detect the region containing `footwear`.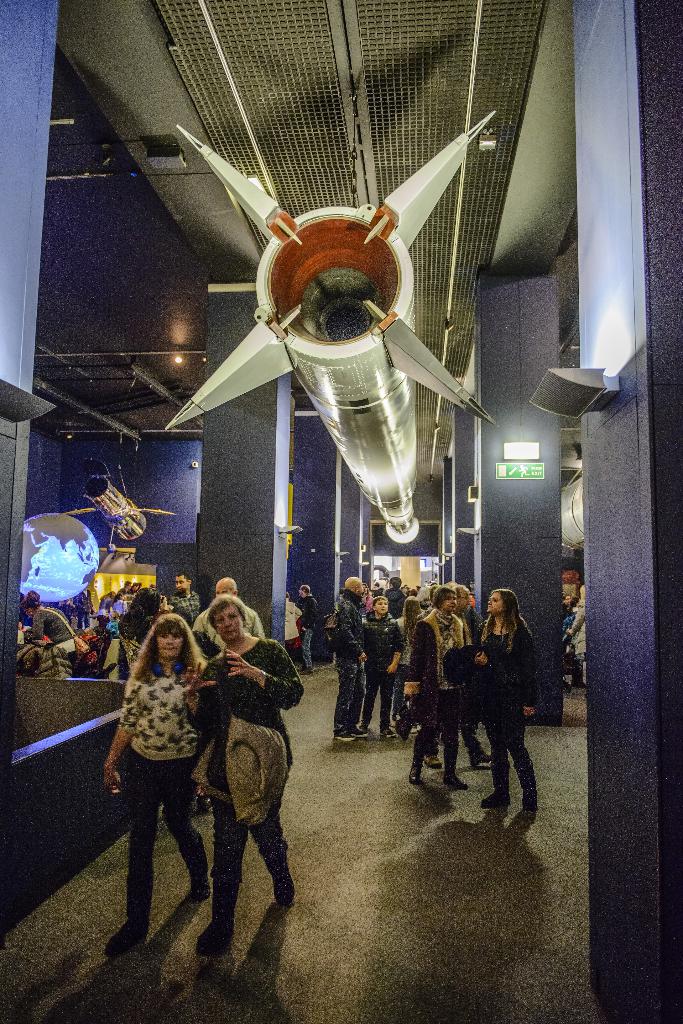
bbox(563, 676, 575, 699).
